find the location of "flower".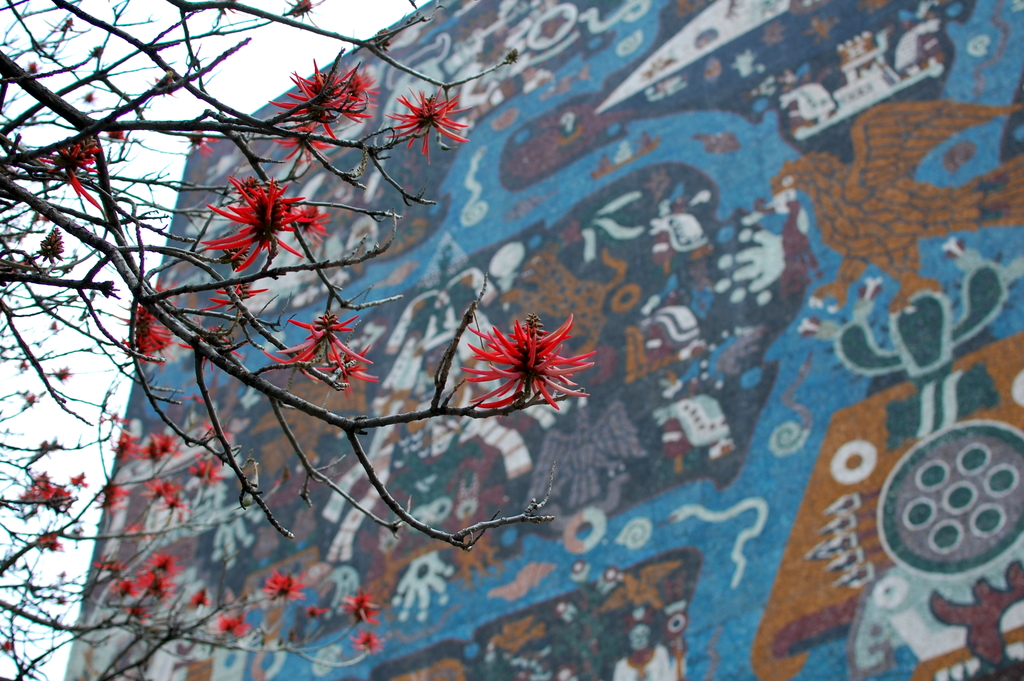
Location: box(348, 630, 383, 655).
